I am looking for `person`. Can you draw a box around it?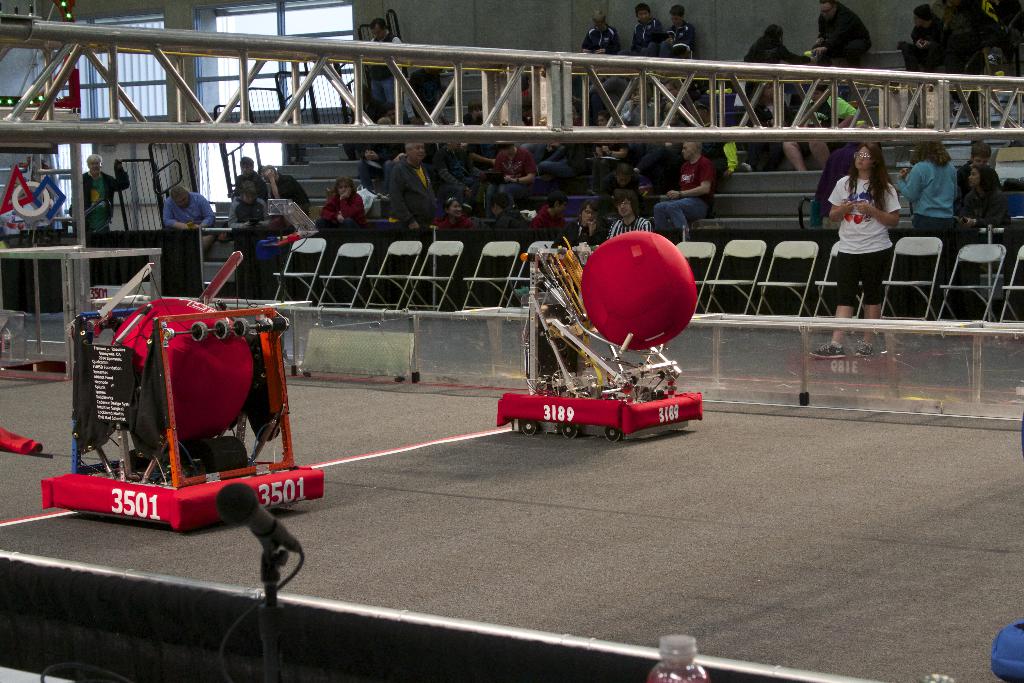
Sure, the bounding box is locate(486, 143, 536, 218).
